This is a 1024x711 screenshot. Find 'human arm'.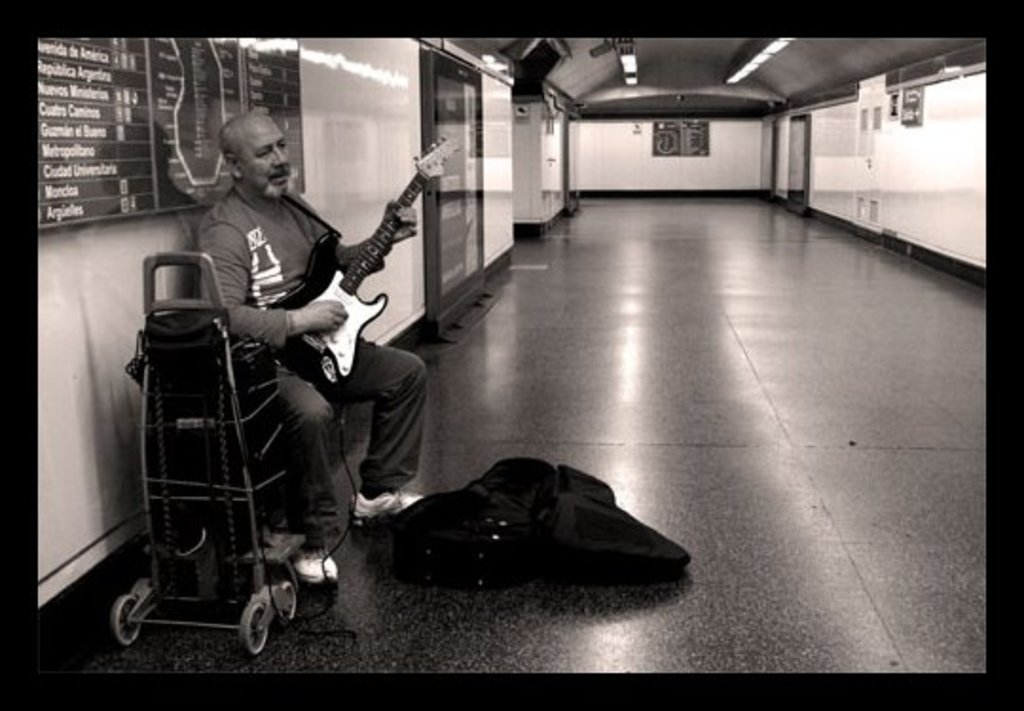
Bounding box: bbox=(199, 220, 349, 347).
